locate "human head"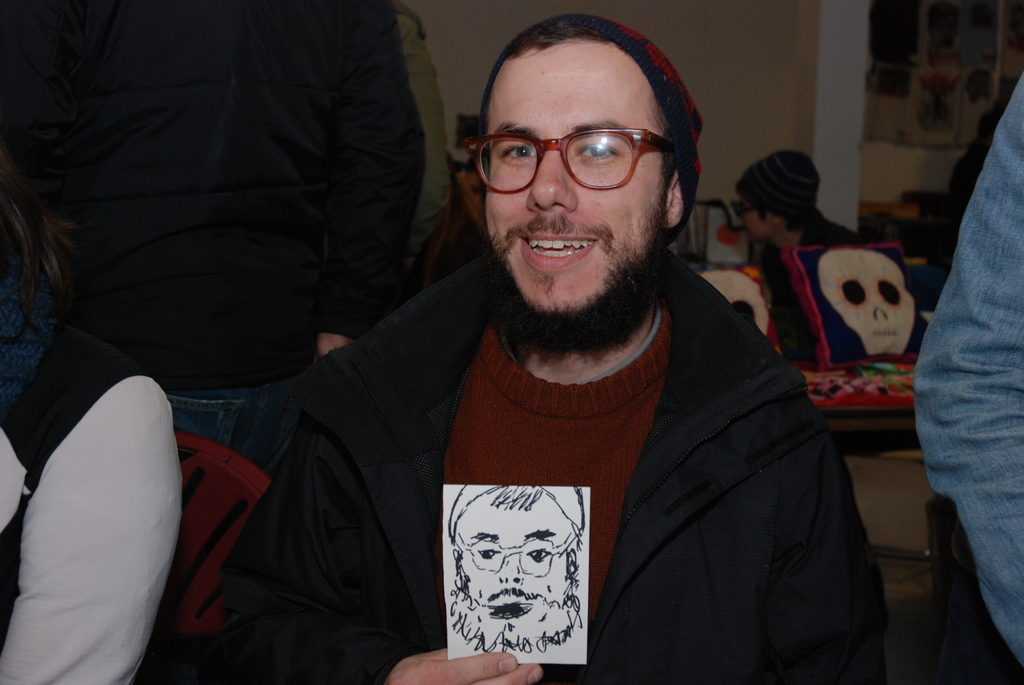
crop(463, 20, 692, 238)
